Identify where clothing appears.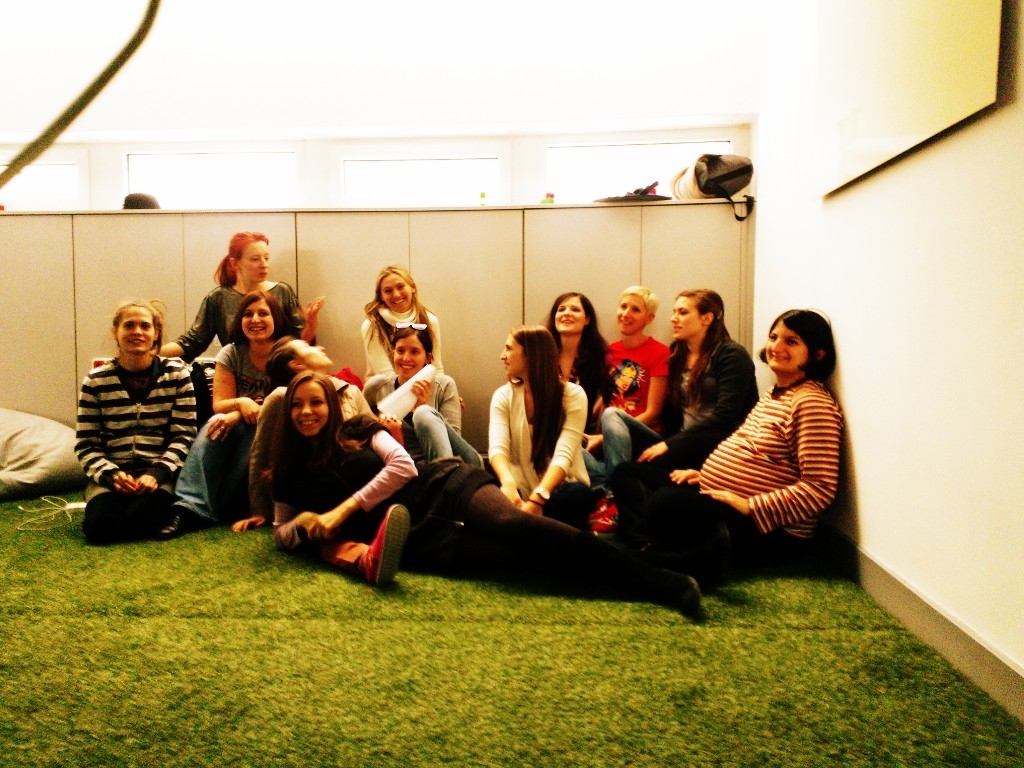
Appears at x1=359, y1=310, x2=444, y2=376.
